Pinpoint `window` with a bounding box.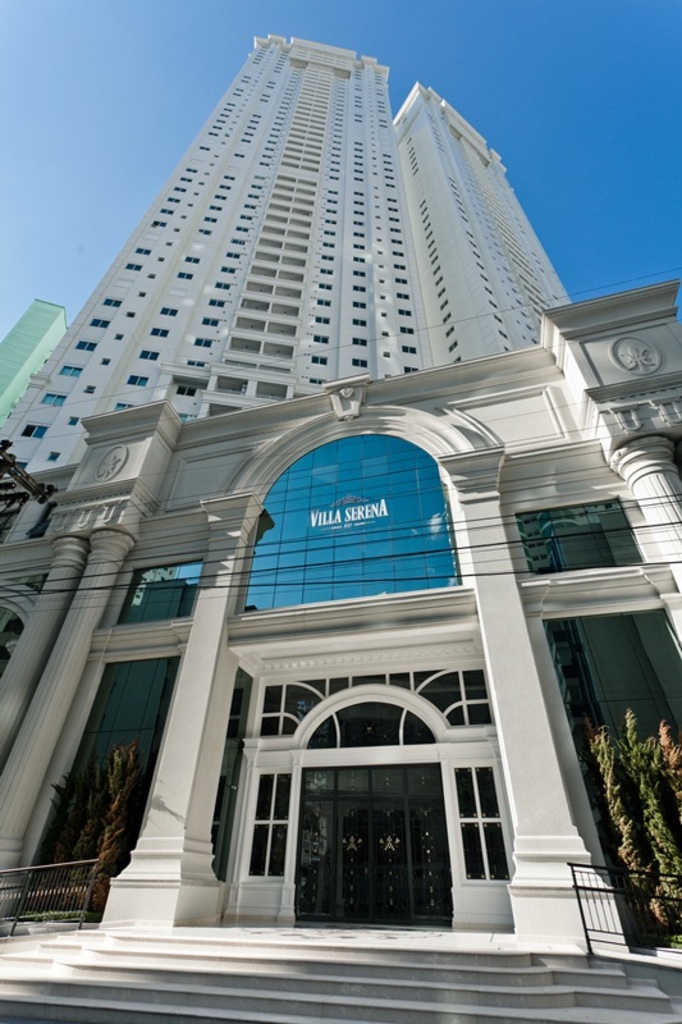
{"x1": 90, "y1": 310, "x2": 105, "y2": 330}.
